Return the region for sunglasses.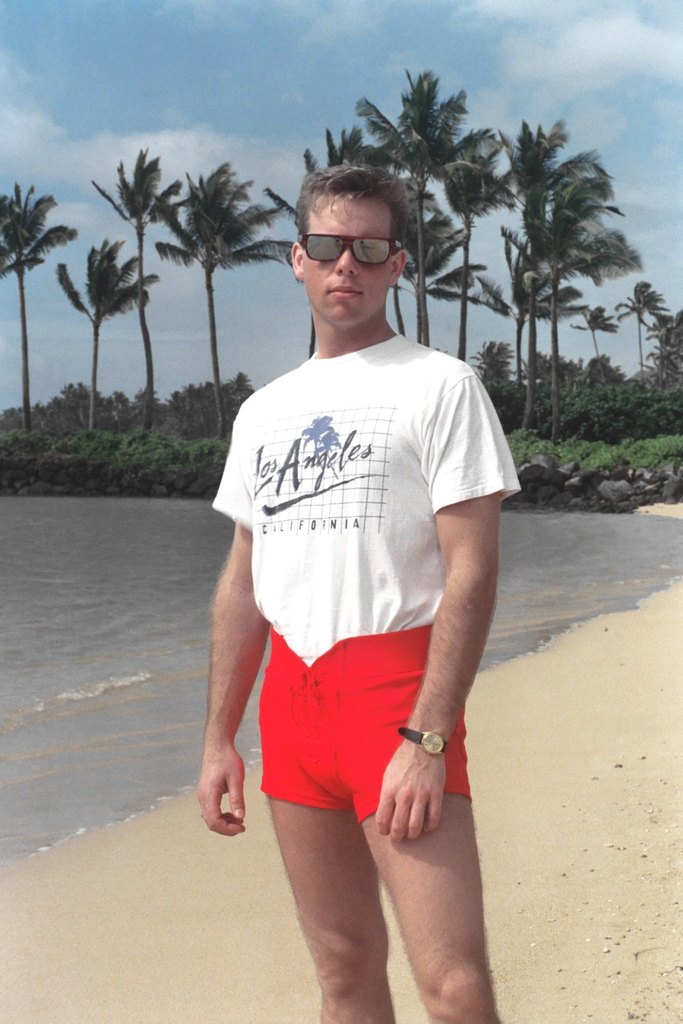
x1=301, y1=233, x2=404, y2=266.
